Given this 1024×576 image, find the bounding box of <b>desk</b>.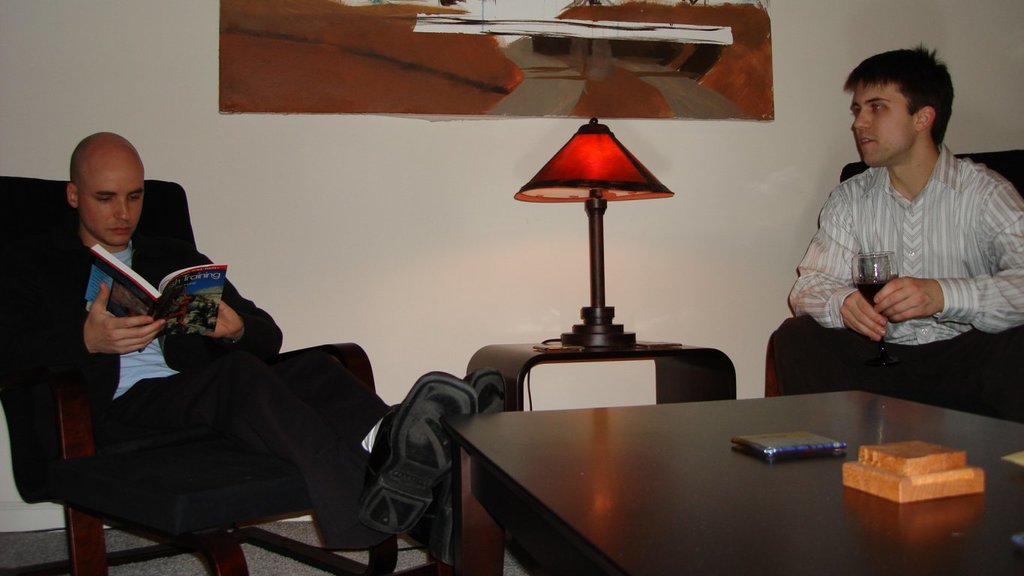
detection(424, 377, 1023, 568).
